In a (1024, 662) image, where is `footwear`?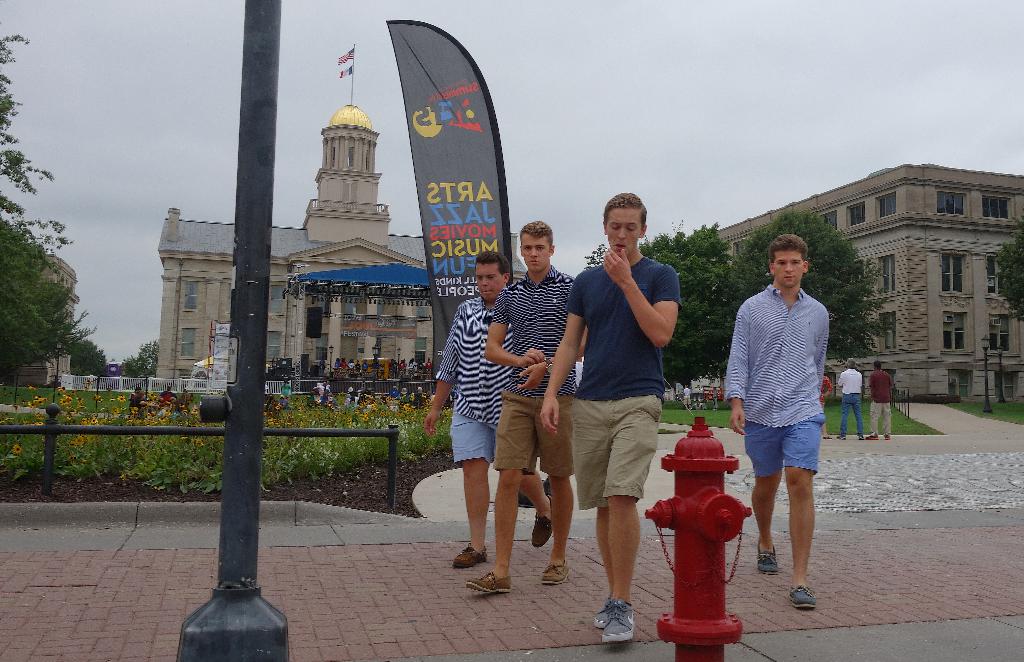
BBox(789, 583, 813, 610).
